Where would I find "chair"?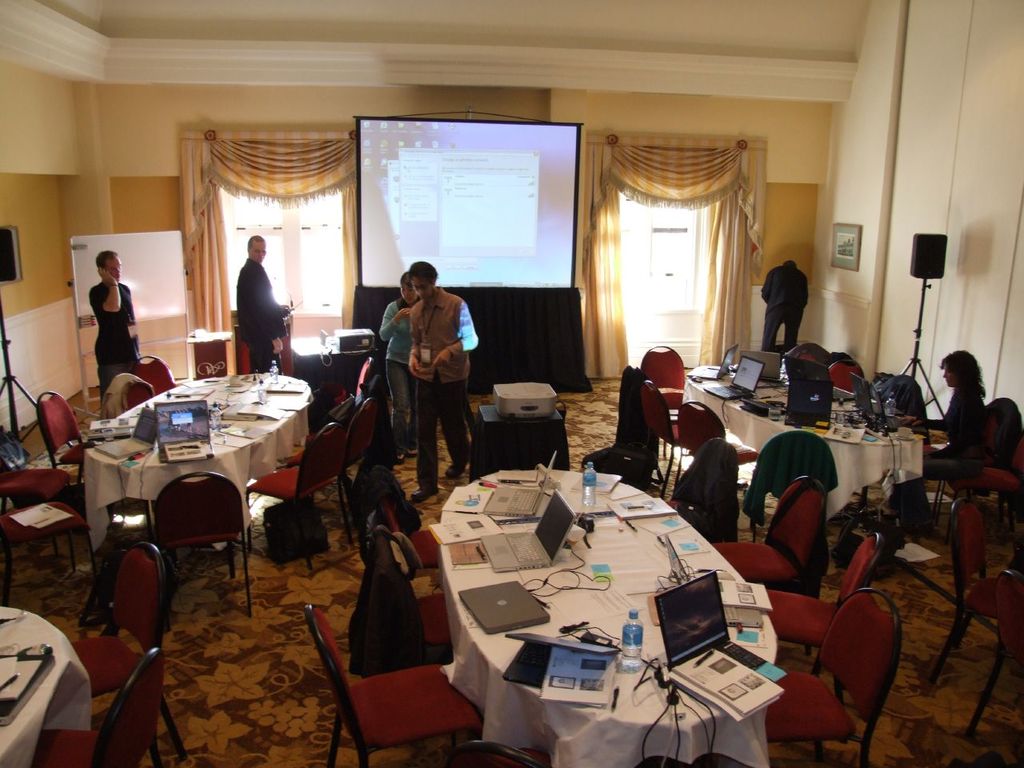
At [670,397,762,499].
